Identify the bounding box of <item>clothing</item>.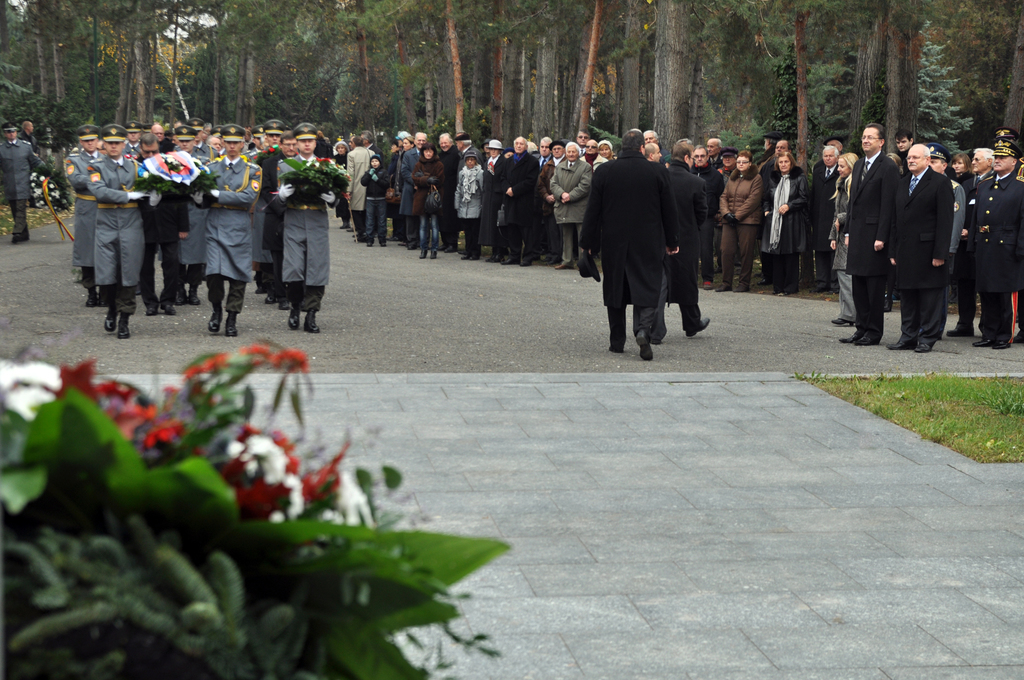
BBox(810, 162, 843, 288).
